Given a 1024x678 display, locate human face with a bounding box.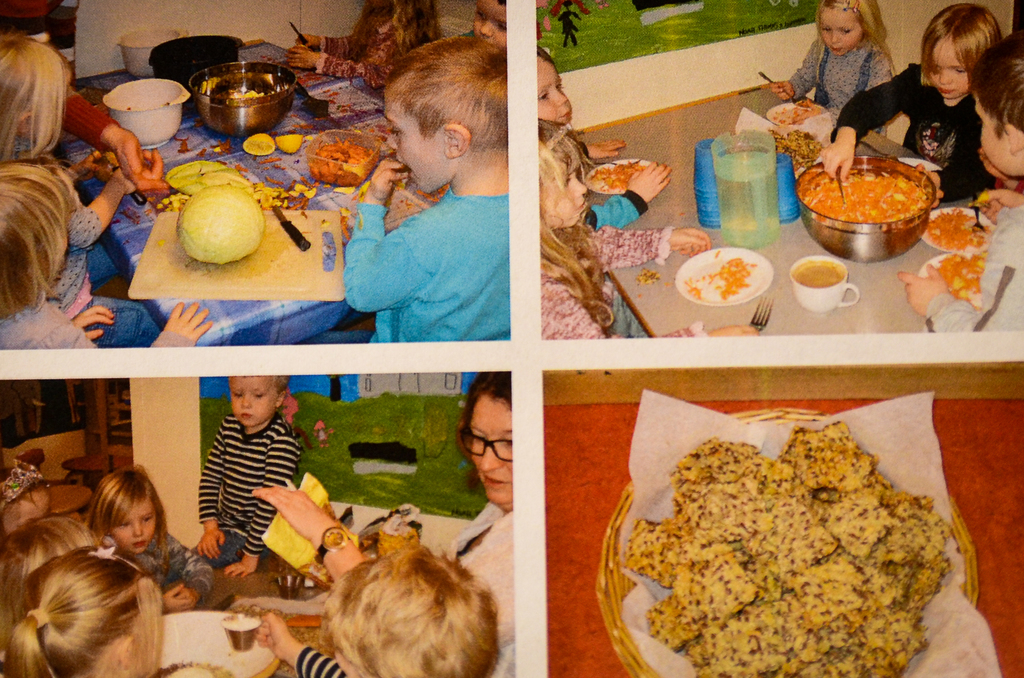
Located: [x1=227, y1=378, x2=280, y2=426].
